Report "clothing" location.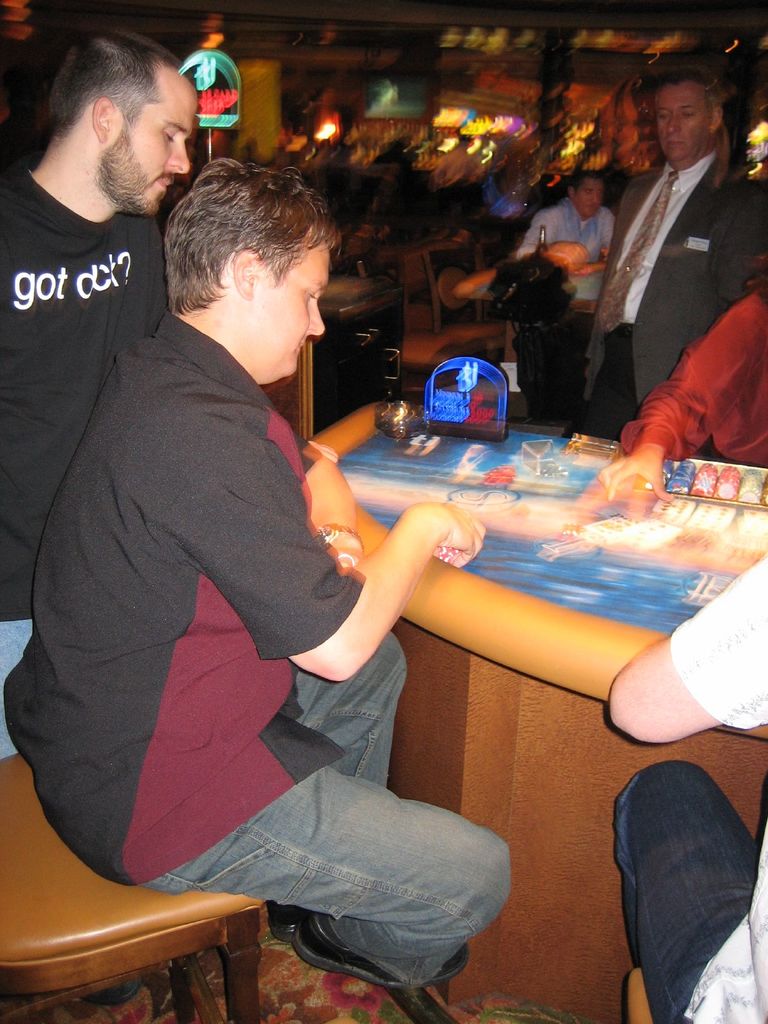
Report: x1=609 y1=557 x2=767 y2=1023.
